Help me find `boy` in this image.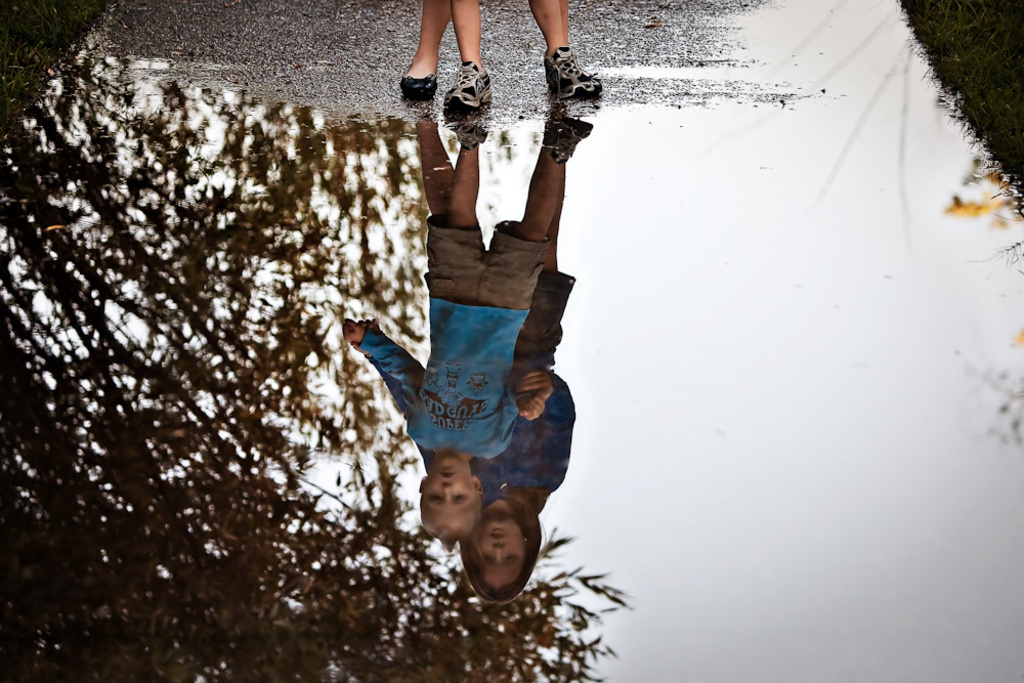
Found it: bbox=(349, 86, 593, 588).
